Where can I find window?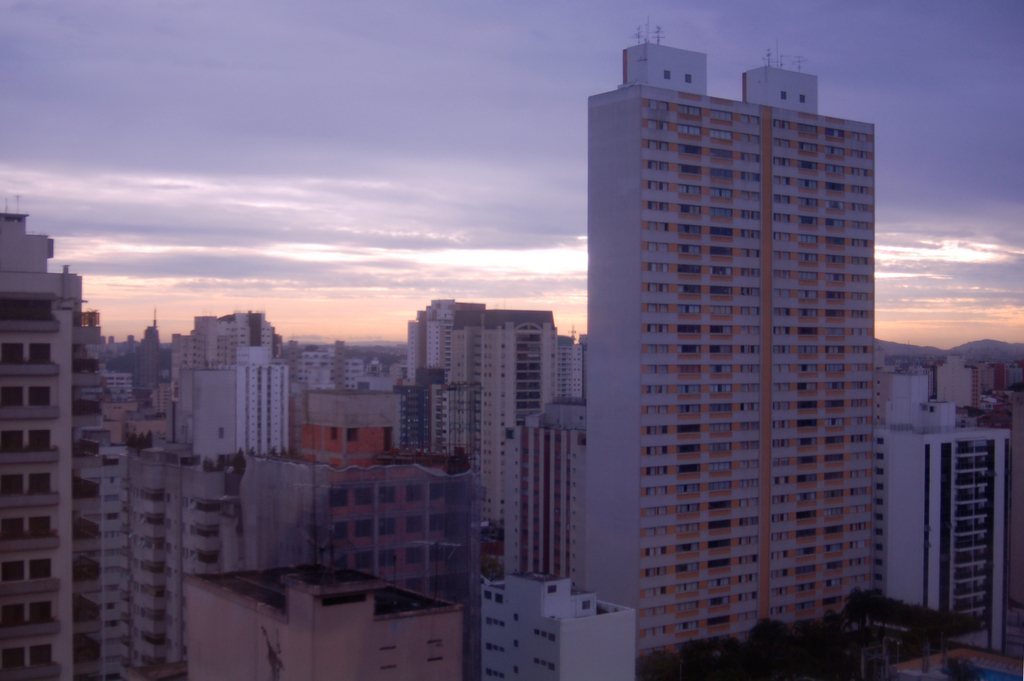
You can find it at 492:595:504:603.
